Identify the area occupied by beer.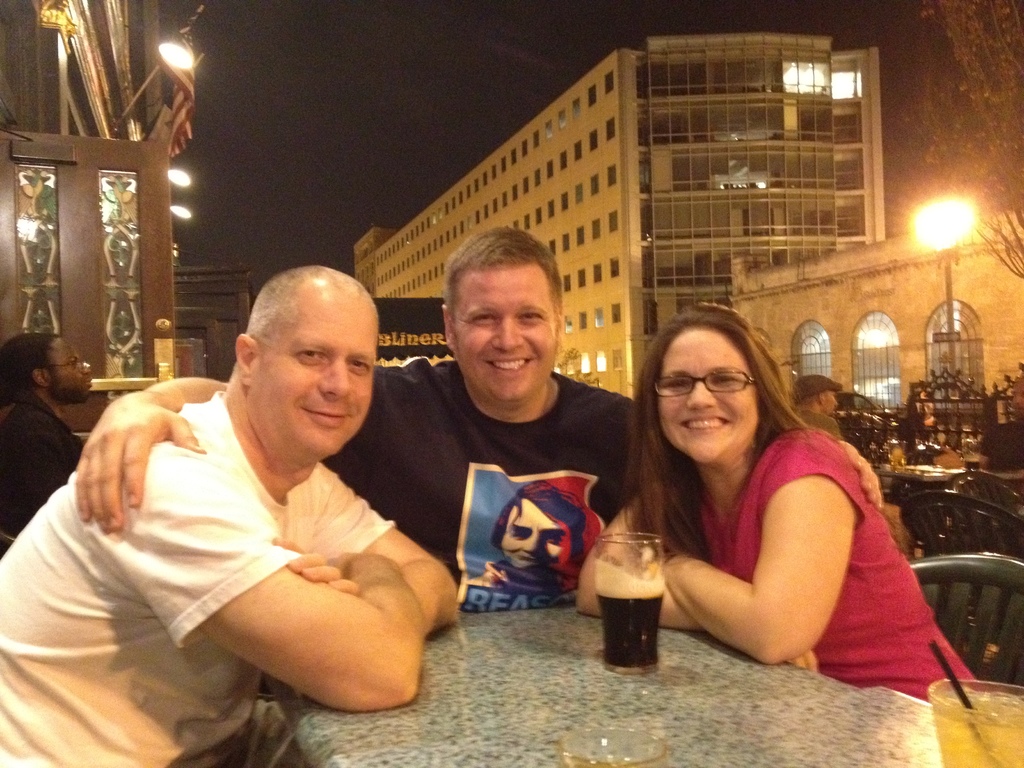
Area: <bbox>592, 527, 678, 684</bbox>.
